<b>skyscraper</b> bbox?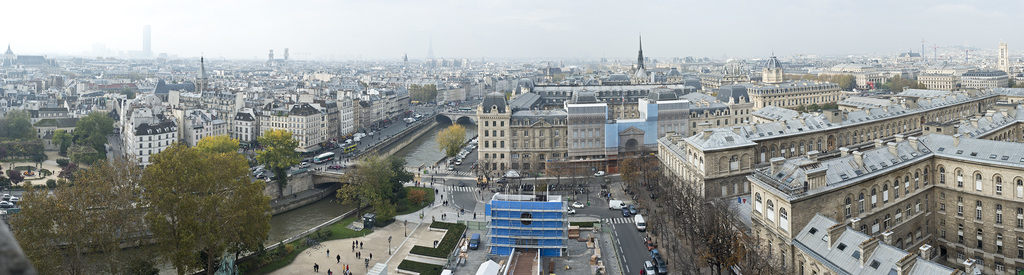
rect(0, 45, 13, 69)
